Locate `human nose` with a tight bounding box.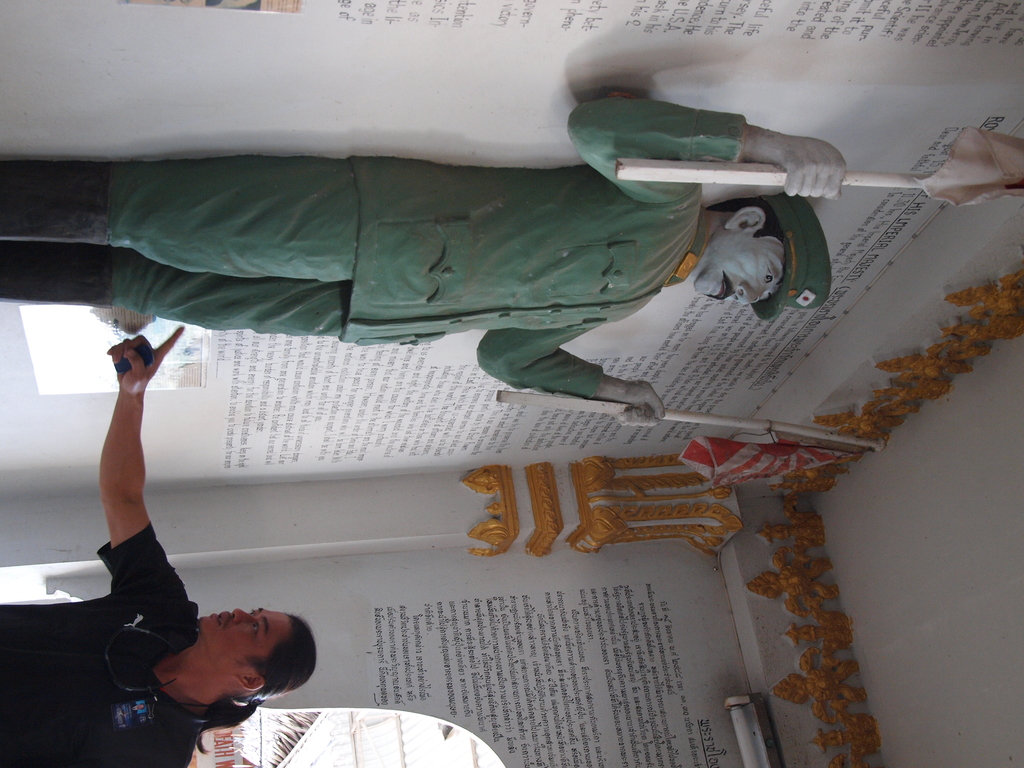
[734, 280, 762, 304].
